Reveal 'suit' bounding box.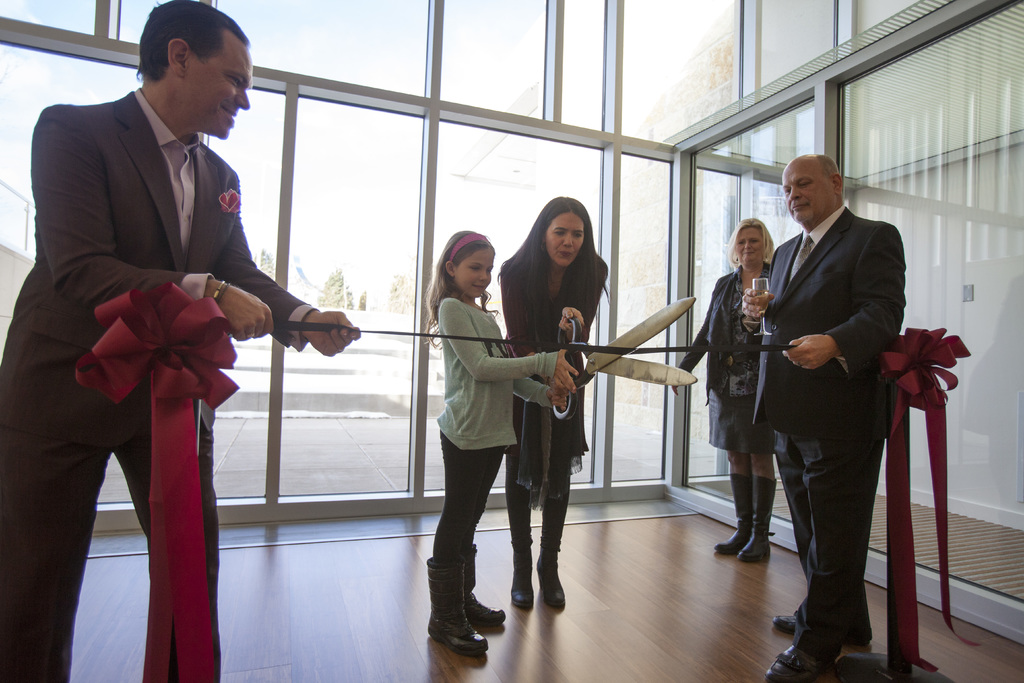
Revealed: crop(753, 170, 929, 636).
